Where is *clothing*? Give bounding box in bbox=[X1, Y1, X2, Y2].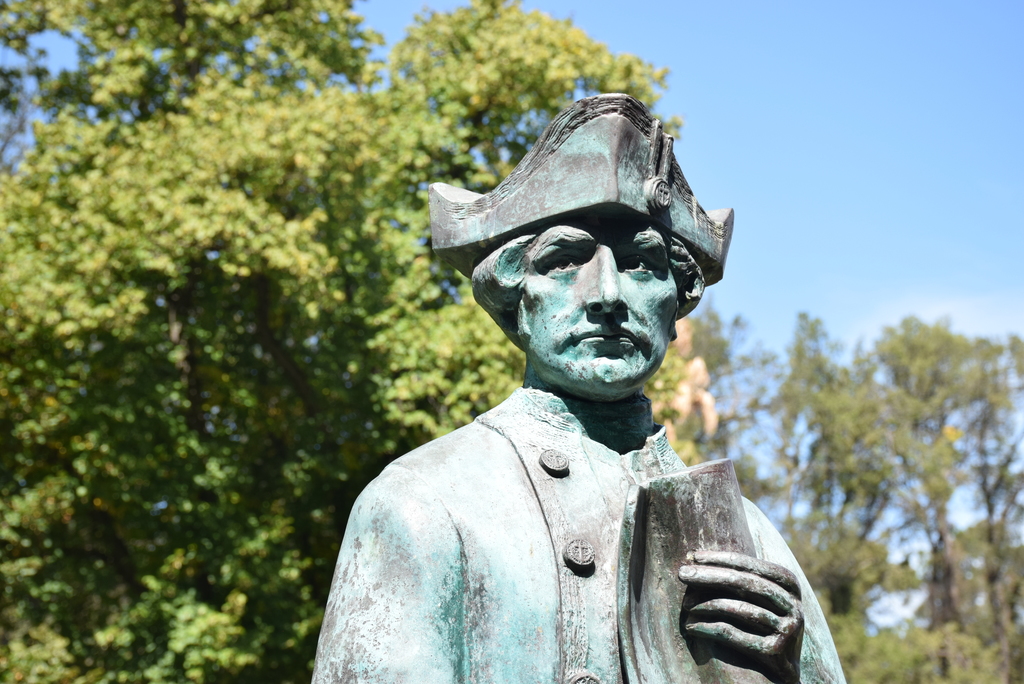
bbox=[312, 380, 845, 683].
